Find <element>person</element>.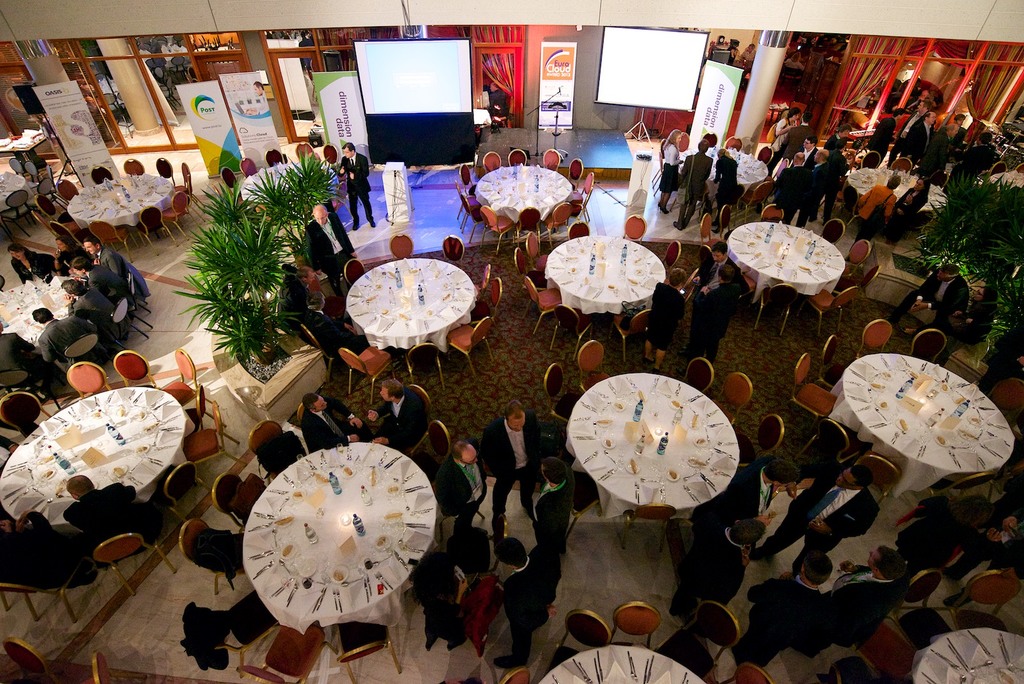
crop(752, 557, 827, 664).
